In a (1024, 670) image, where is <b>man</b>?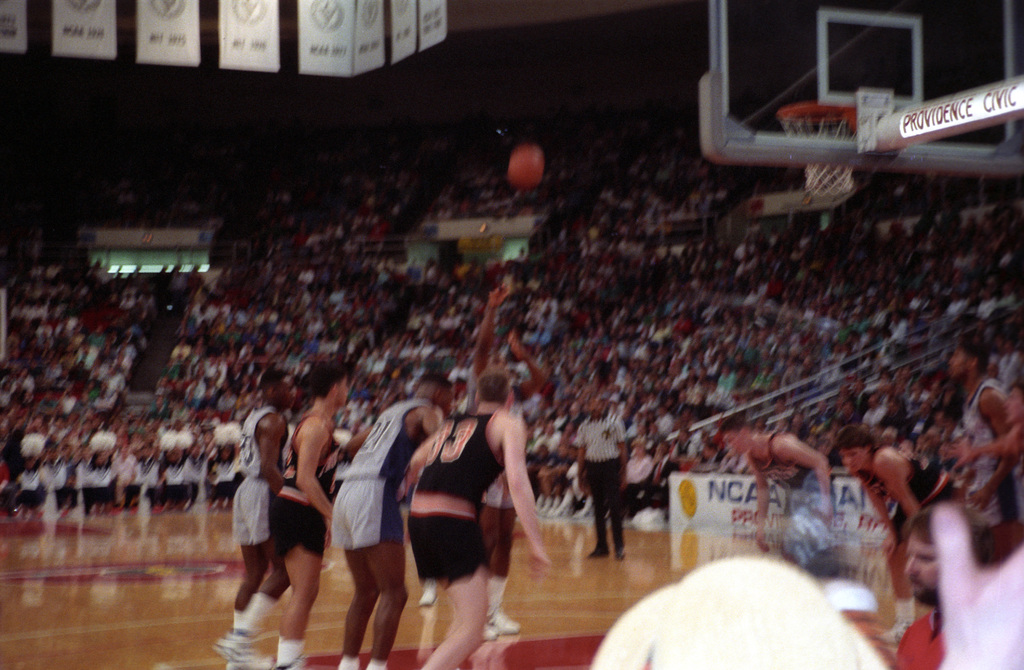
{"x1": 270, "y1": 362, "x2": 365, "y2": 669}.
